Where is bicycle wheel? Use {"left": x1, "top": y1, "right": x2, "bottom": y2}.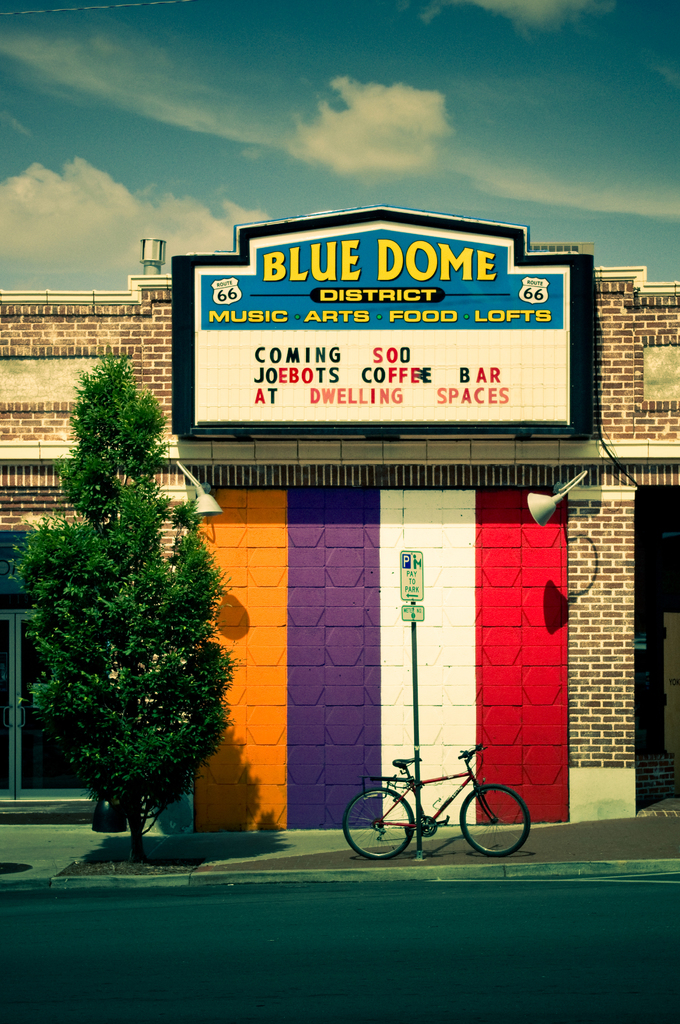
{"left": 466, "top": 792, "right": 524, "bottom": 867}.
